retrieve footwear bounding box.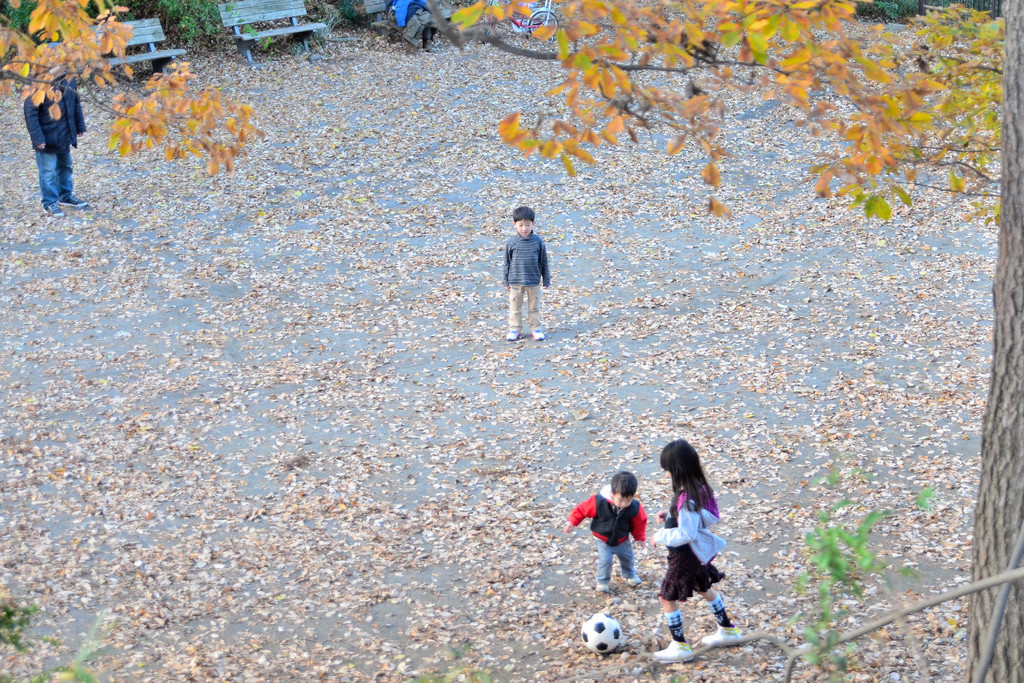
Bounding box: Rect(506, 331, 519, 341).
